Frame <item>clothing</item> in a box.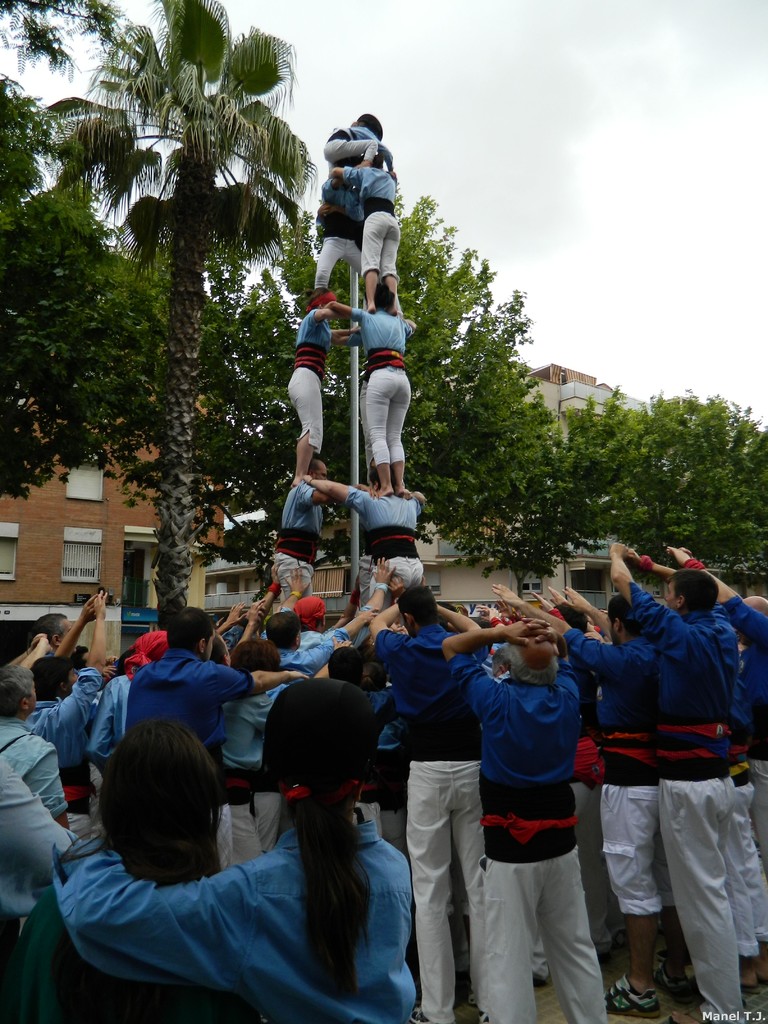
[270, 479, 324, 604].
